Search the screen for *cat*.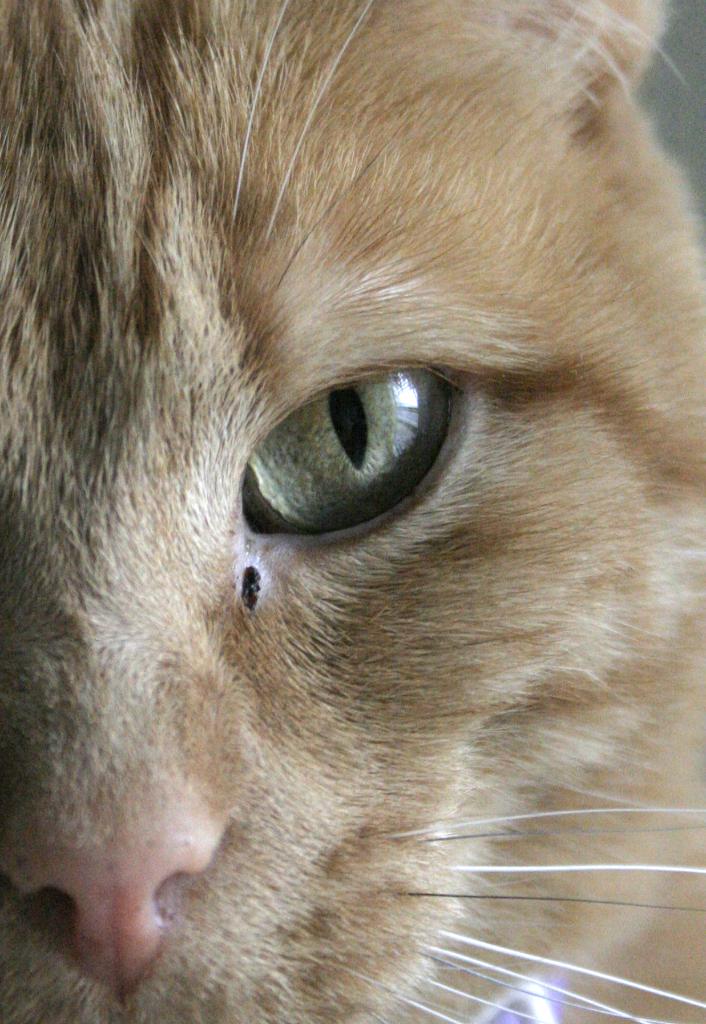
Found at [0, 0, 705, 1023].
